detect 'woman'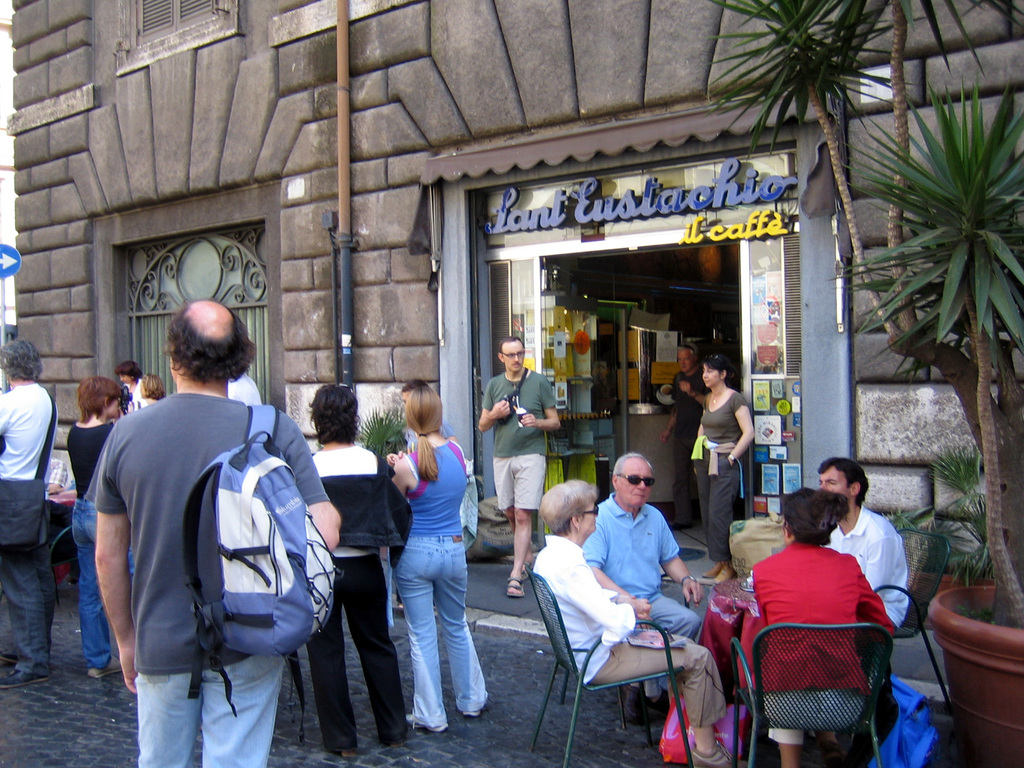
crop(297, 381, 406, 764)
